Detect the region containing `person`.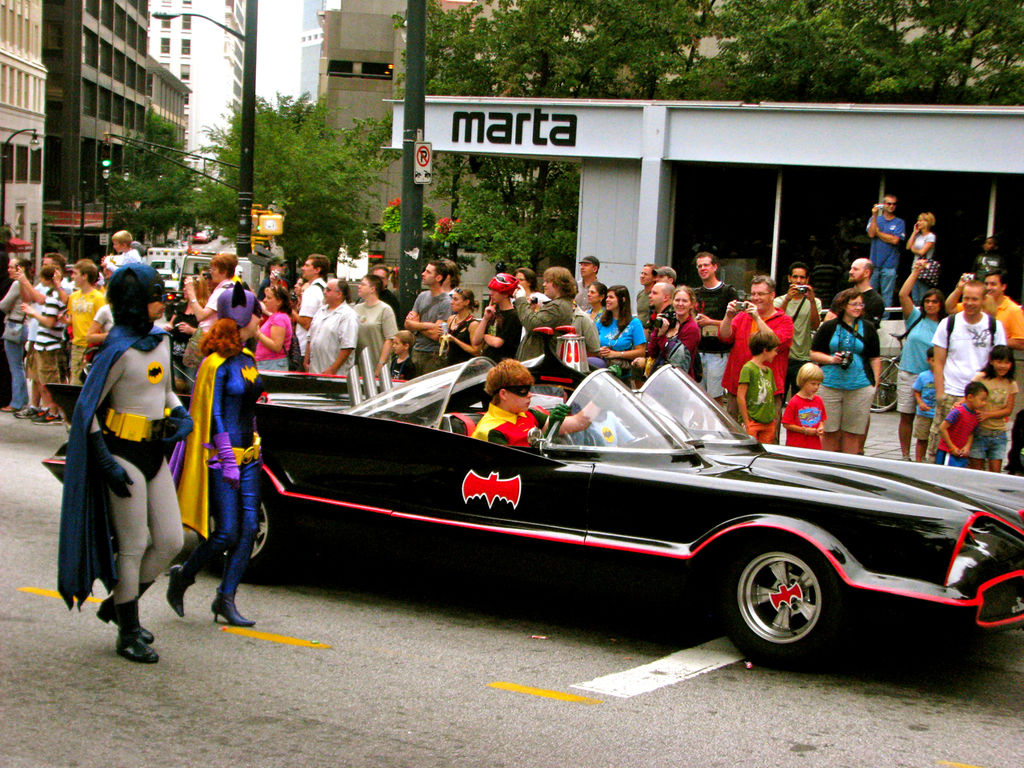
locate(438, 286, 479, 366).
